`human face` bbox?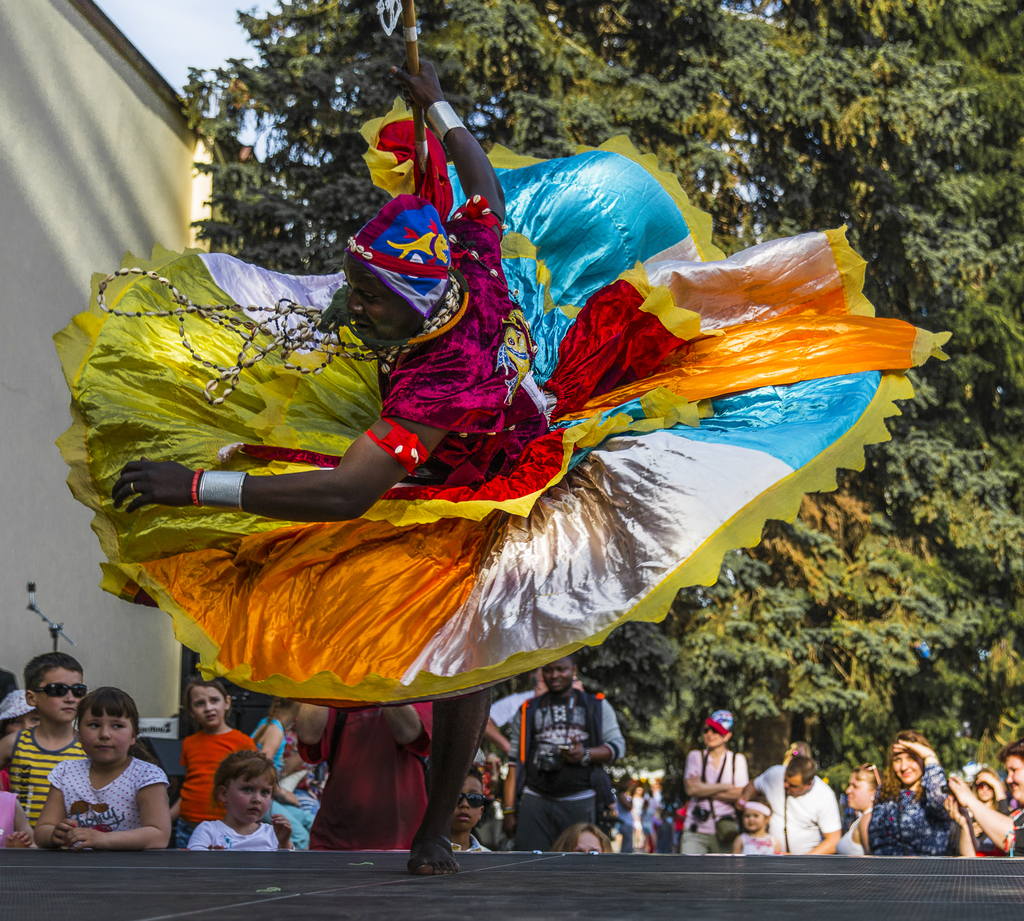
left=80, top=696, right=137, bottom=763
